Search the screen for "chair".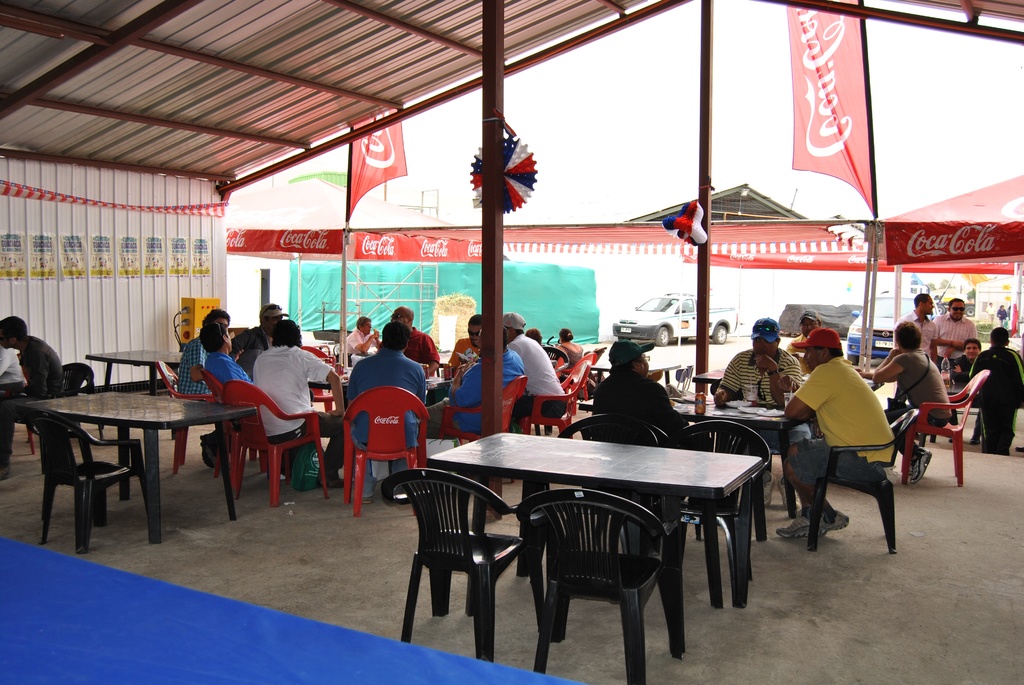
Found at l=808, t=409, r=922, b=555.
